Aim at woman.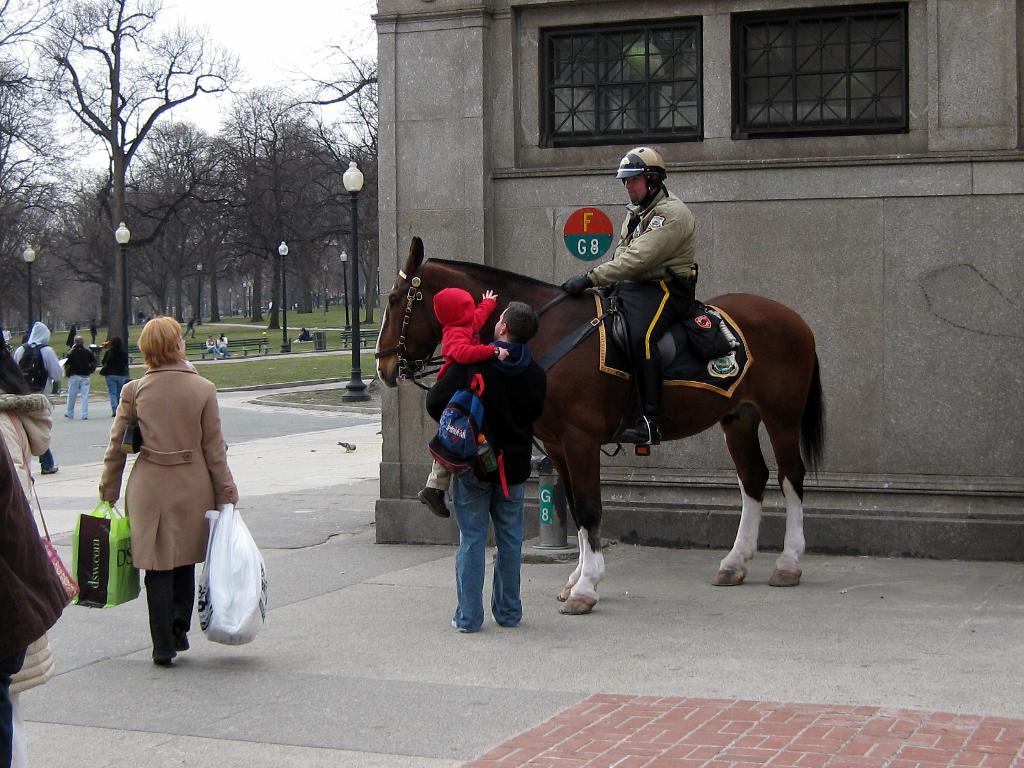
Aimed at [99,336,129,420].
